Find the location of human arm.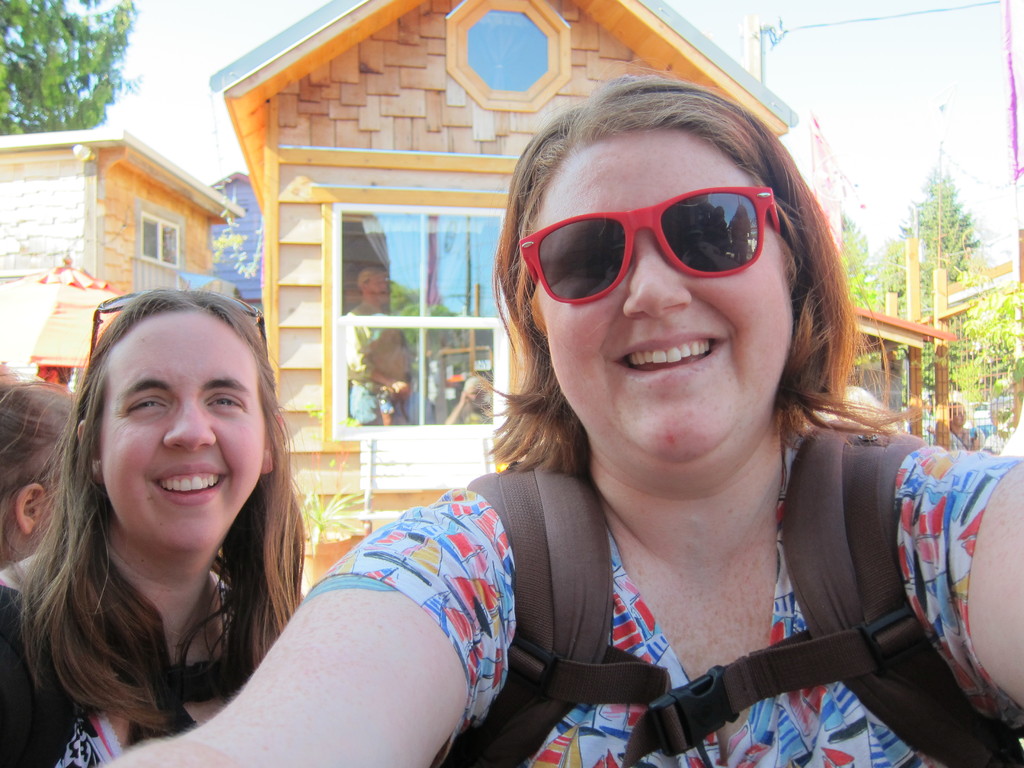
Location: locate(880, 441, 1023, 744).
